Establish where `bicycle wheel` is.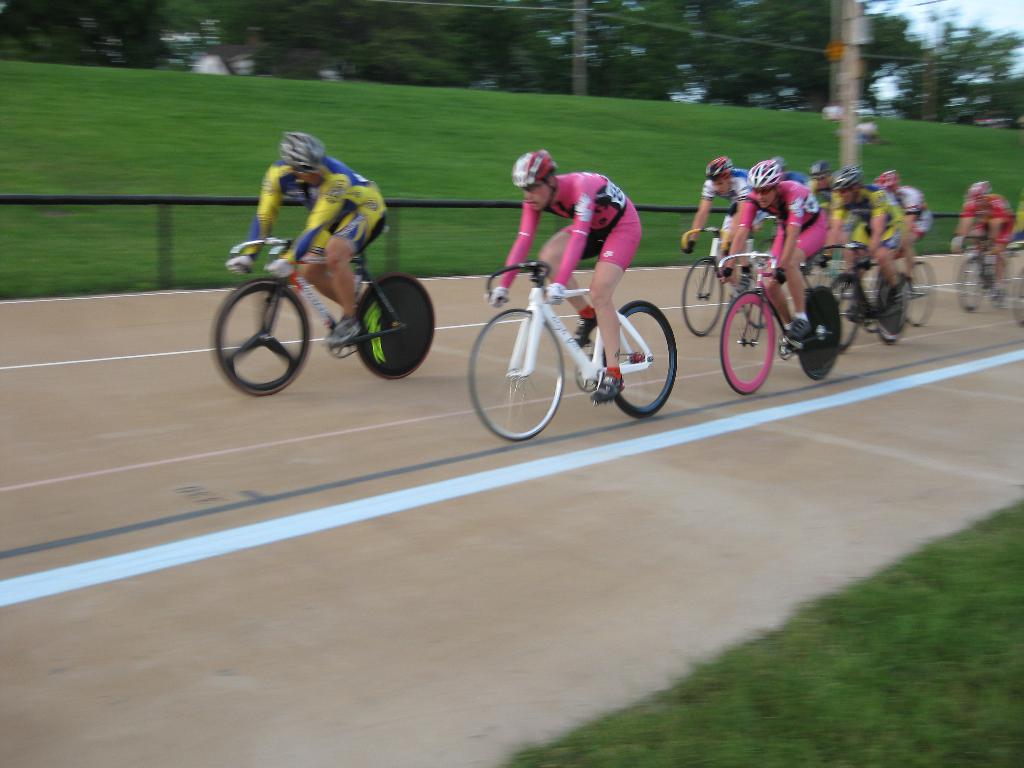
Established at <box>356,271,435,384</box>.
